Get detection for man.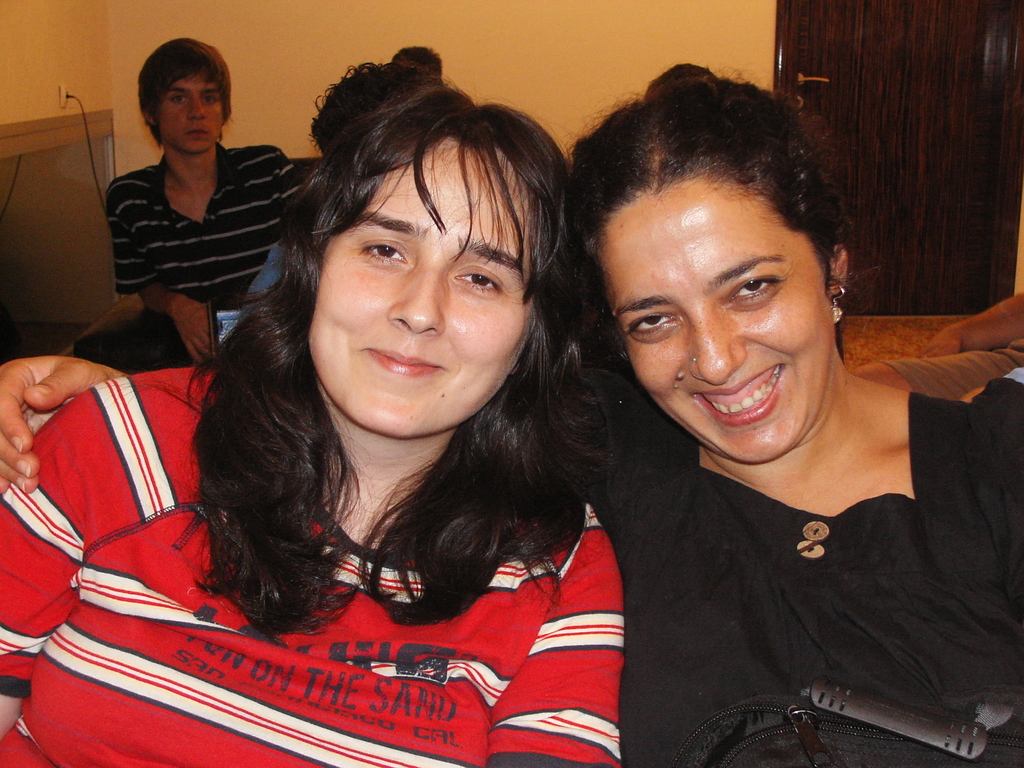
Detection: rect(108, 35, 305, 365).
